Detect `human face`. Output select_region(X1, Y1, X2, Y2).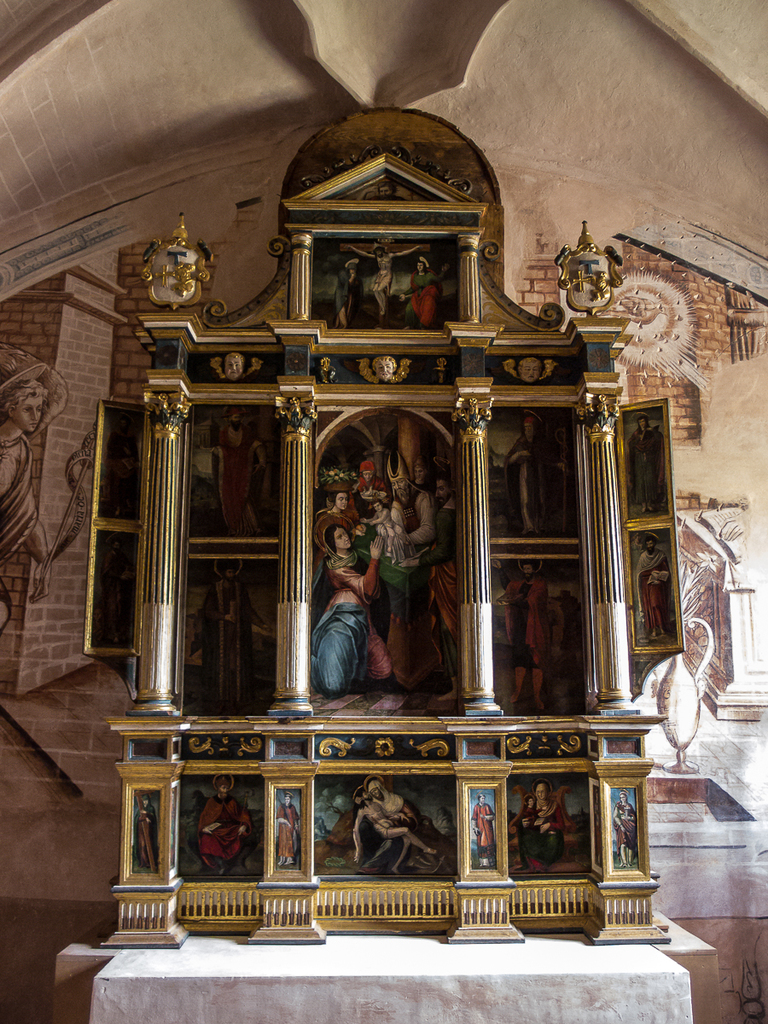
select_region(336, 526, 356, 552).
